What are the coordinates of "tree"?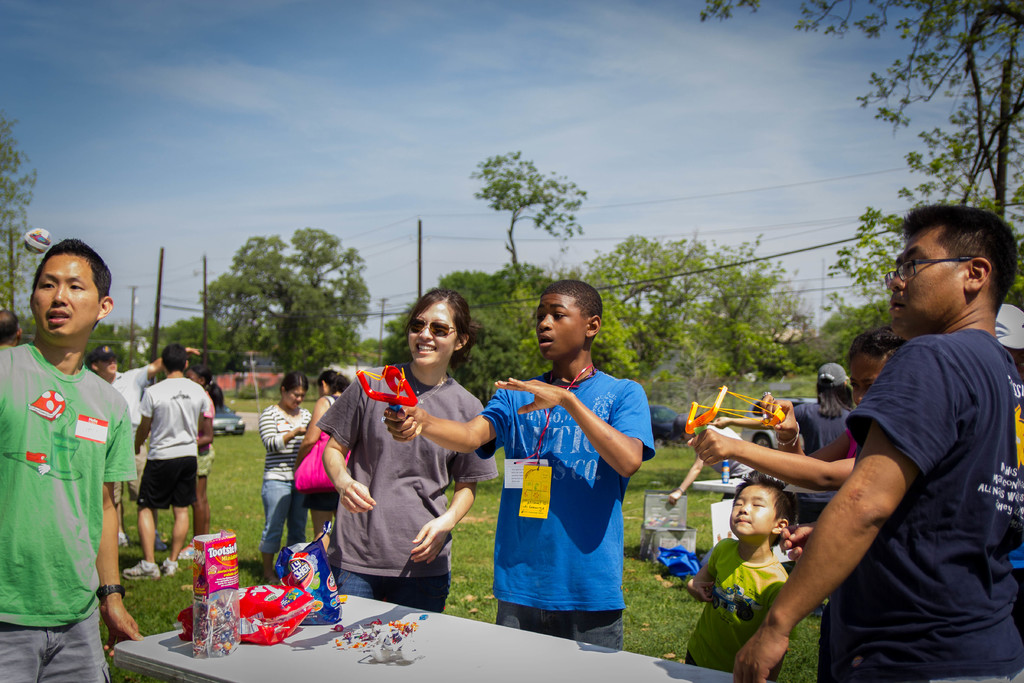
region(682, 226, 821, 388).
